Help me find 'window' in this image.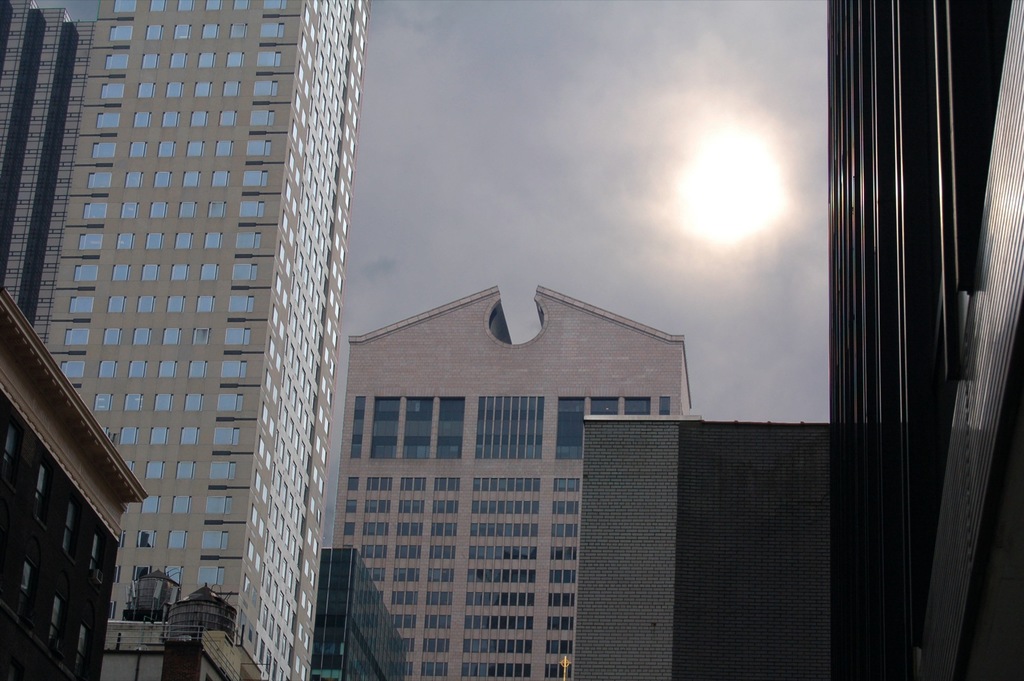
Found it: bbox=(216, 107, 234, 125).
